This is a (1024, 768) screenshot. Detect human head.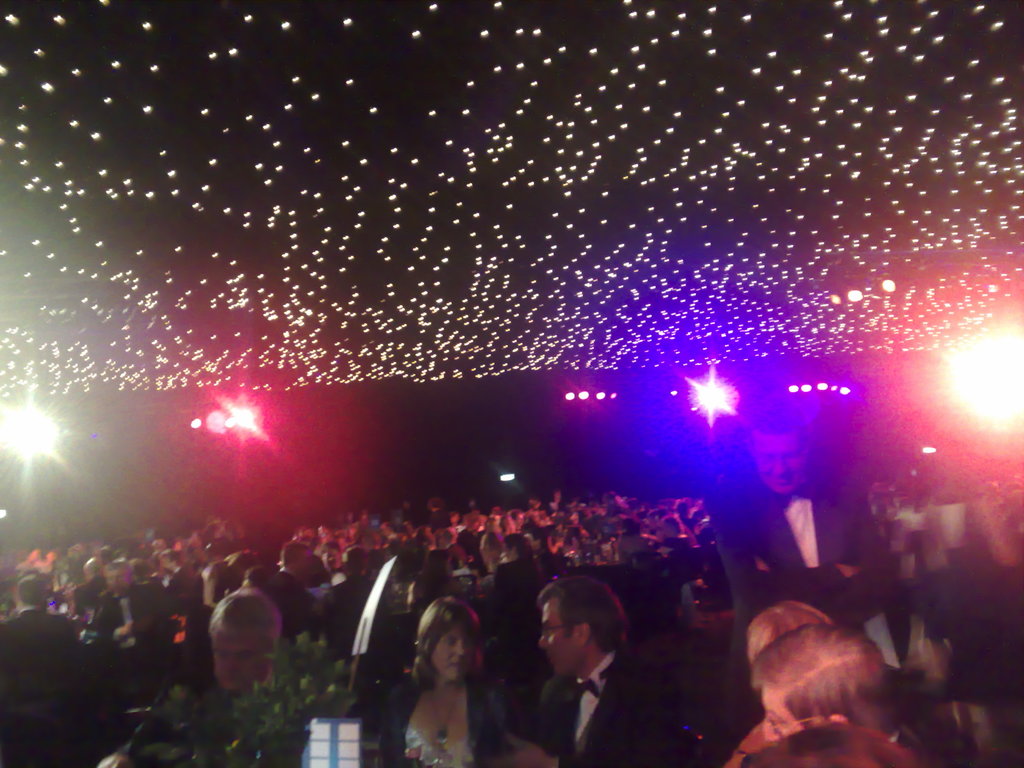
529,600,628,690.
